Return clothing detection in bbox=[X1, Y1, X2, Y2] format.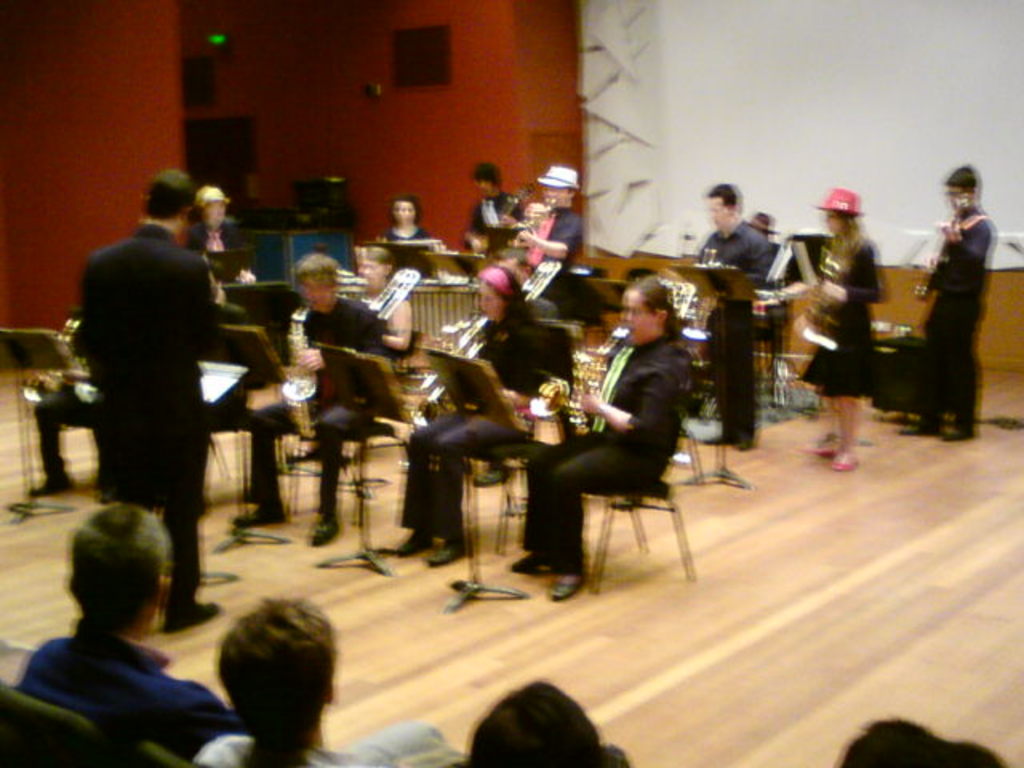
bbox=[242, 290, 408, 512].
